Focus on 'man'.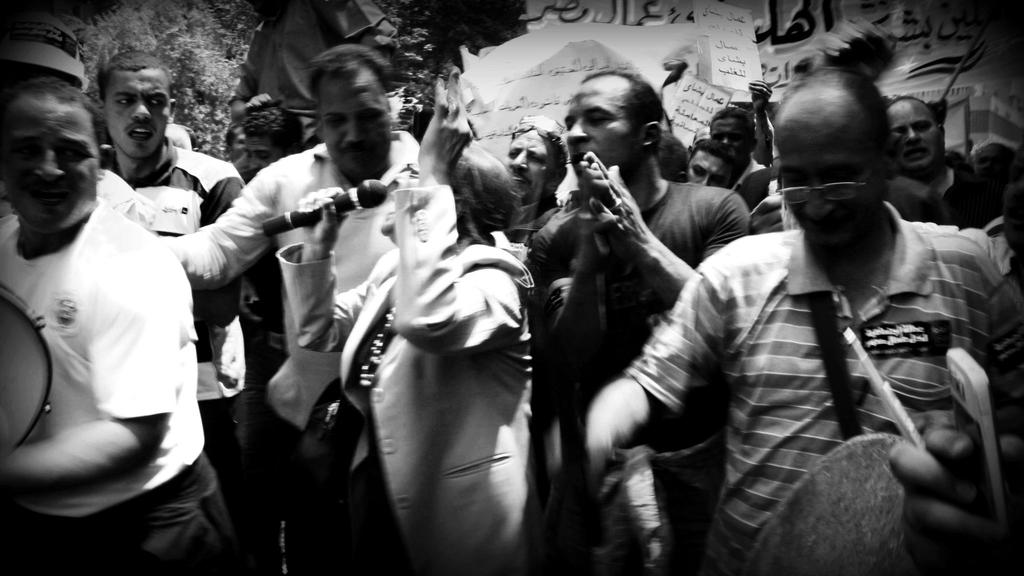
Focused at box(0, 77, 228, 575).
